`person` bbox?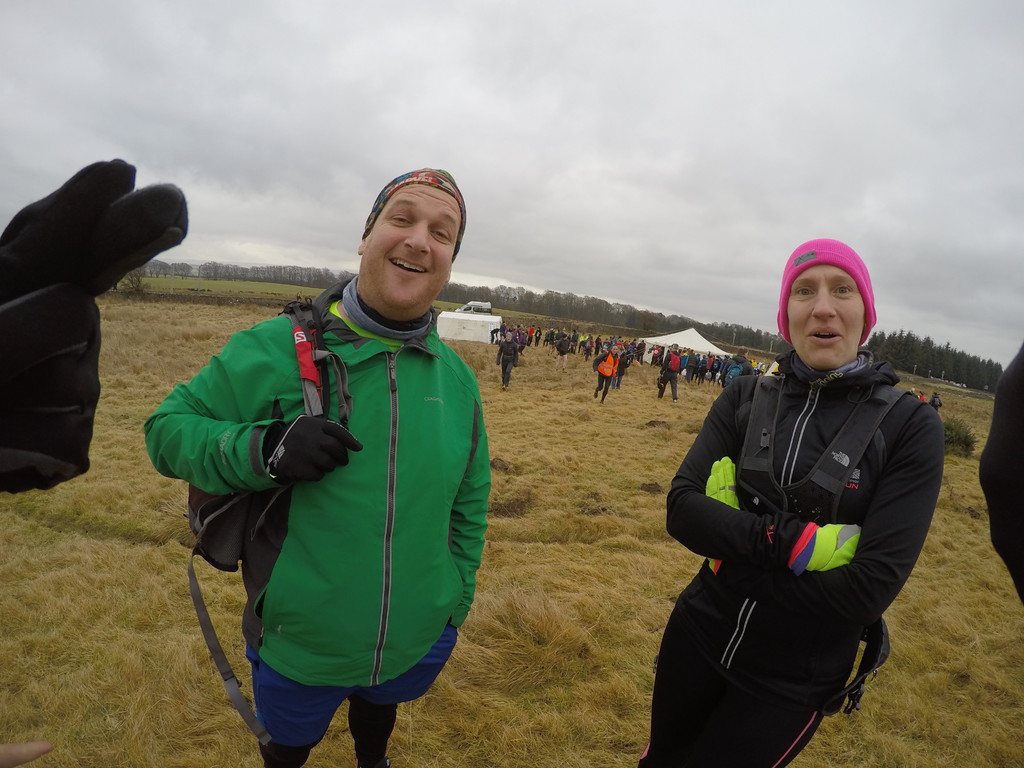
crop(498, 337, 518, 381)
